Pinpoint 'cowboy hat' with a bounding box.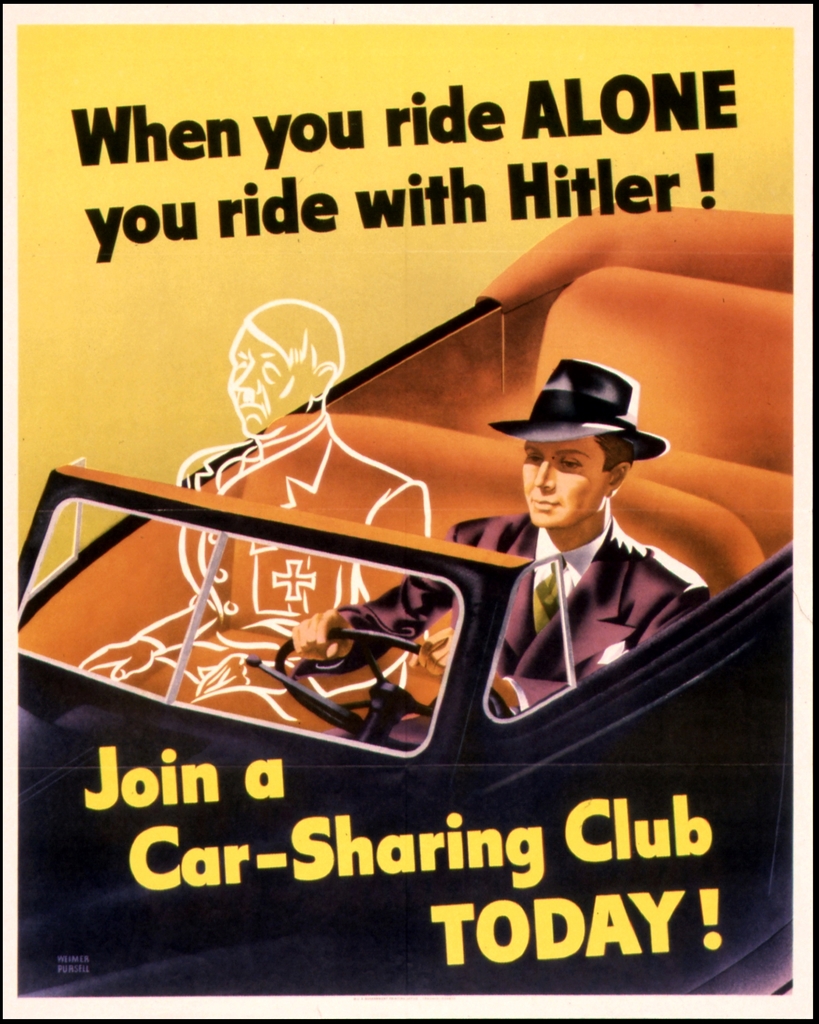
505:368:649:449.
